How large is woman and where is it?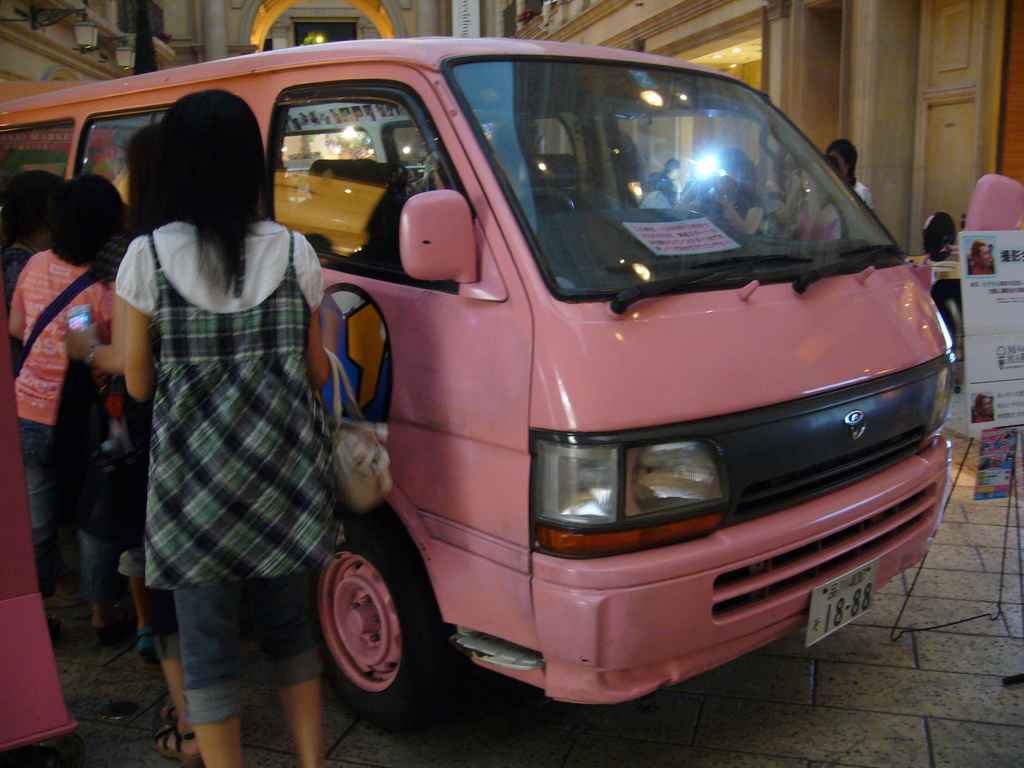
Bounding box: box=[685, 135, 769, 232].
